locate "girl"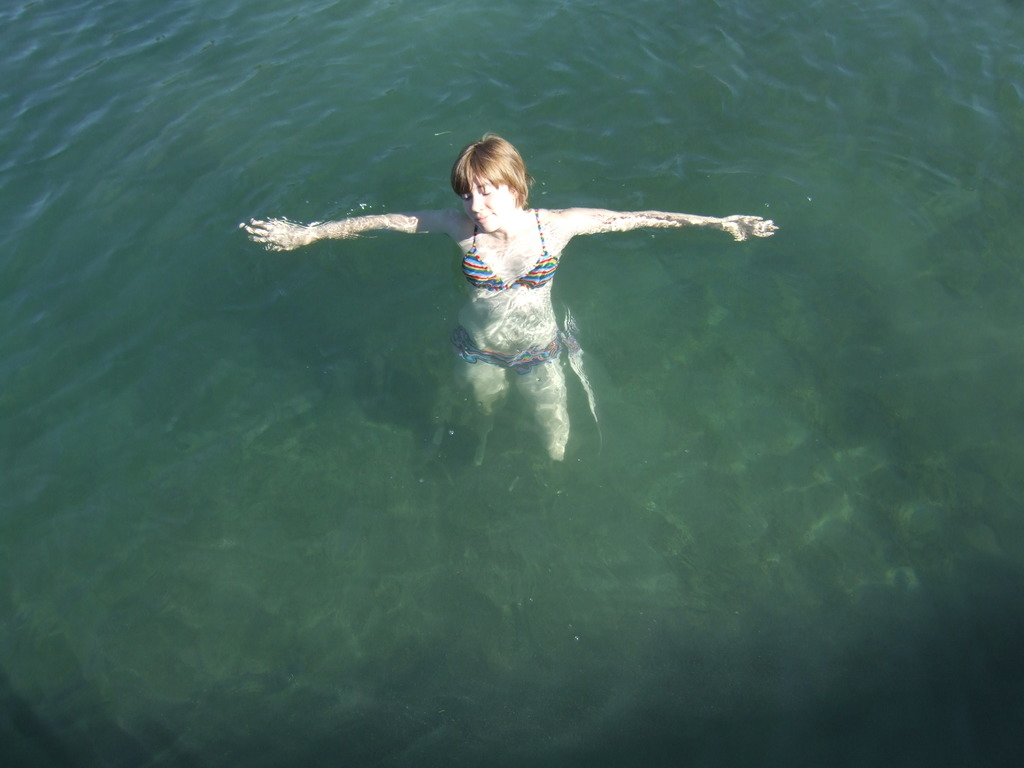
(233, 131, 779, 464)
